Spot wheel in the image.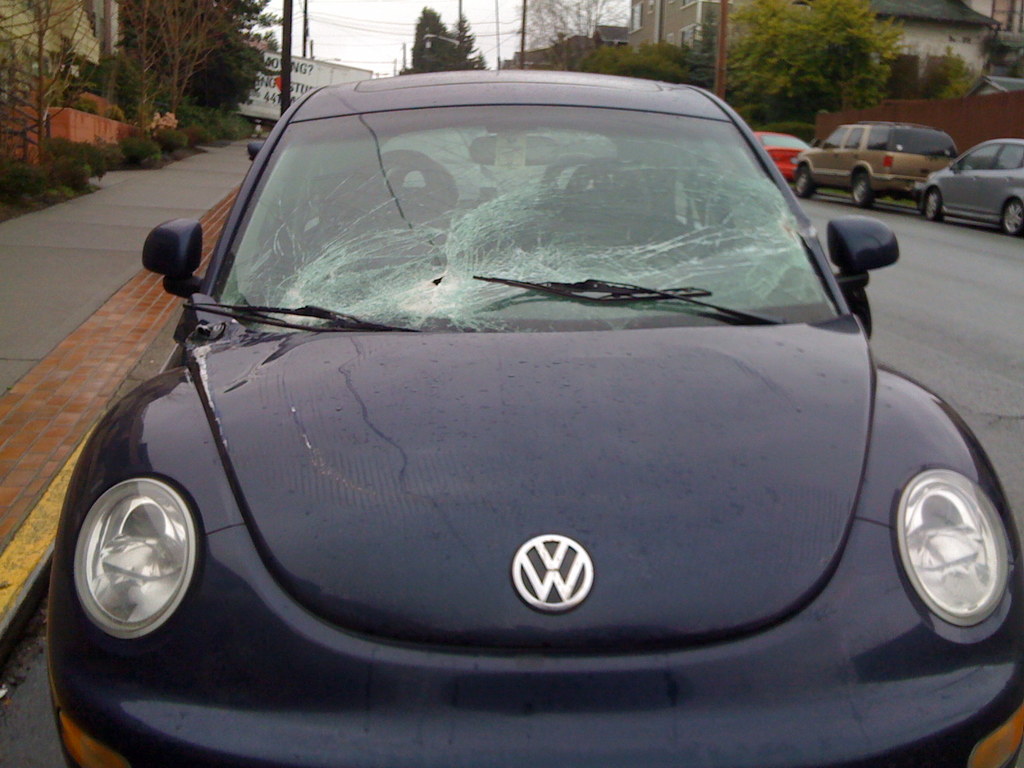
wheel found at (1002,199,1023,236).
